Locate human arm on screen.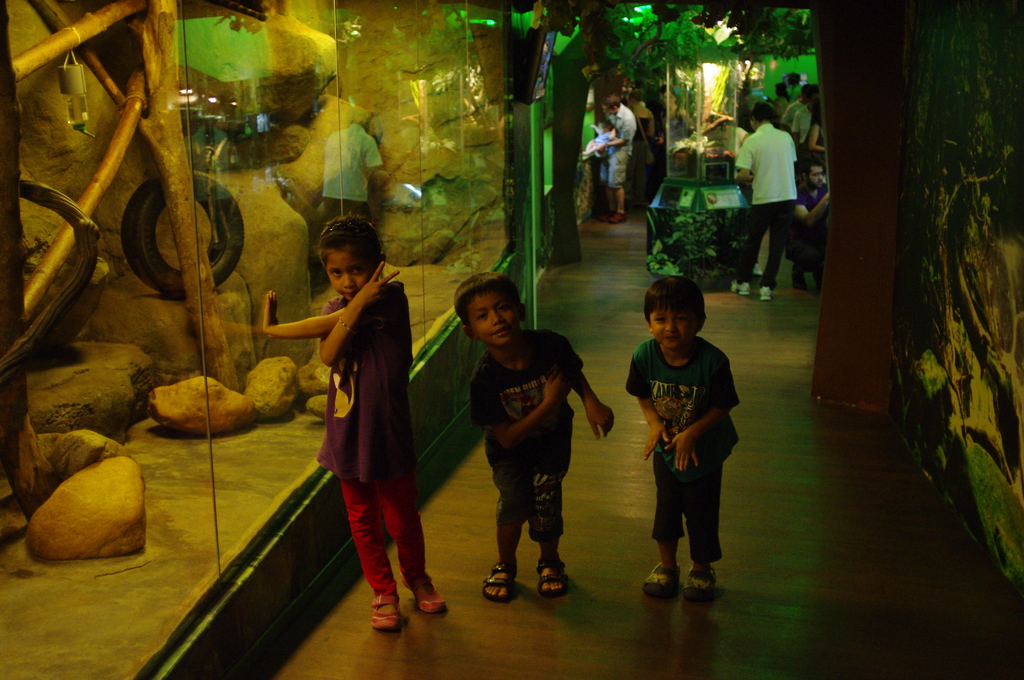
On screen at Rect(475, 362, 566, 449).
